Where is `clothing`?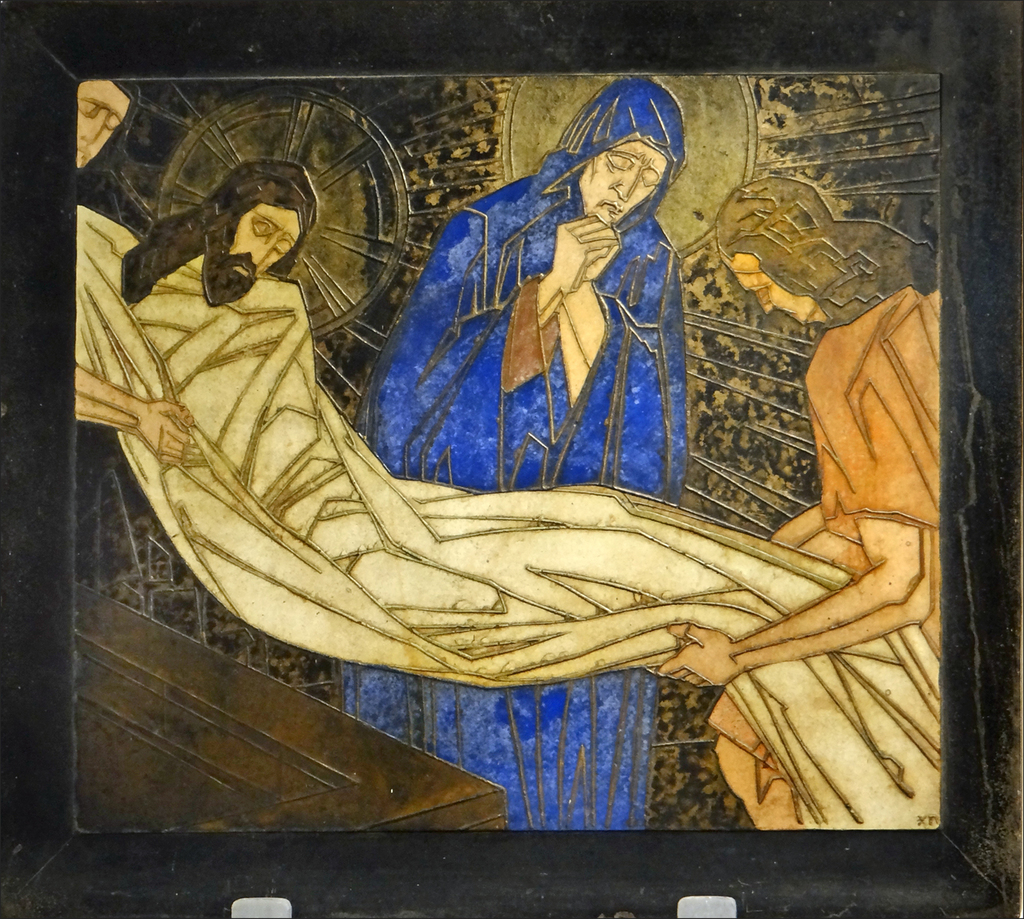
<bbox>77, 206, 941, 826</bbox>.
